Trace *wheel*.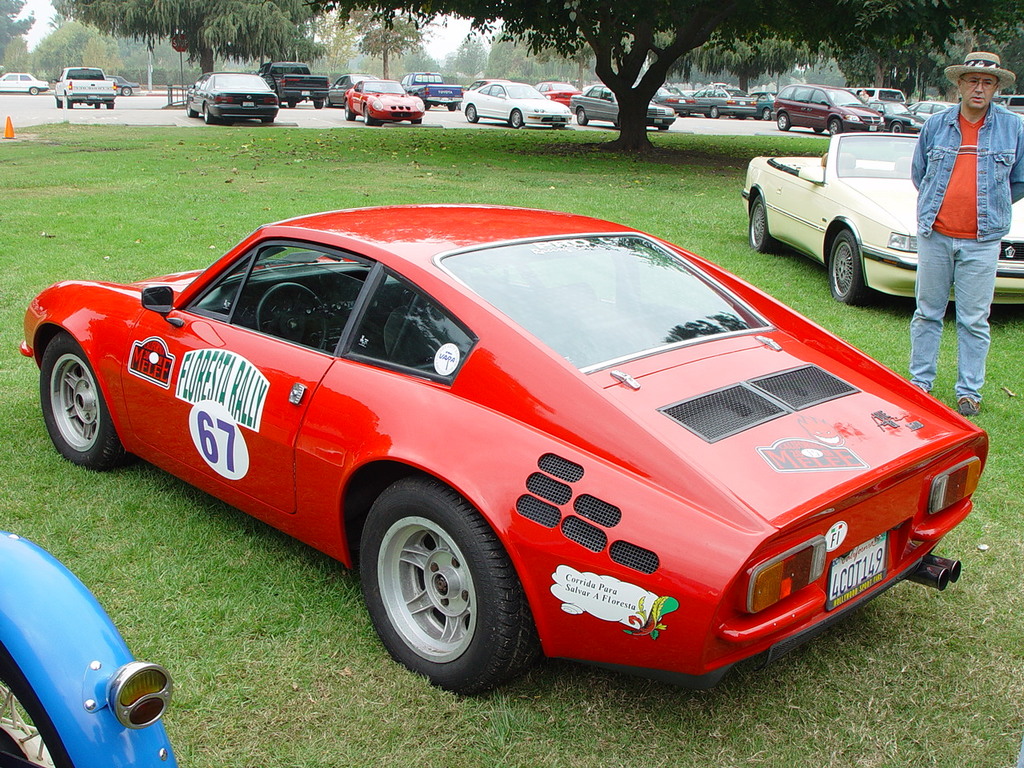
Traced to {"left": 749, "top": 196, "right": 776, "bottom": 250}.
